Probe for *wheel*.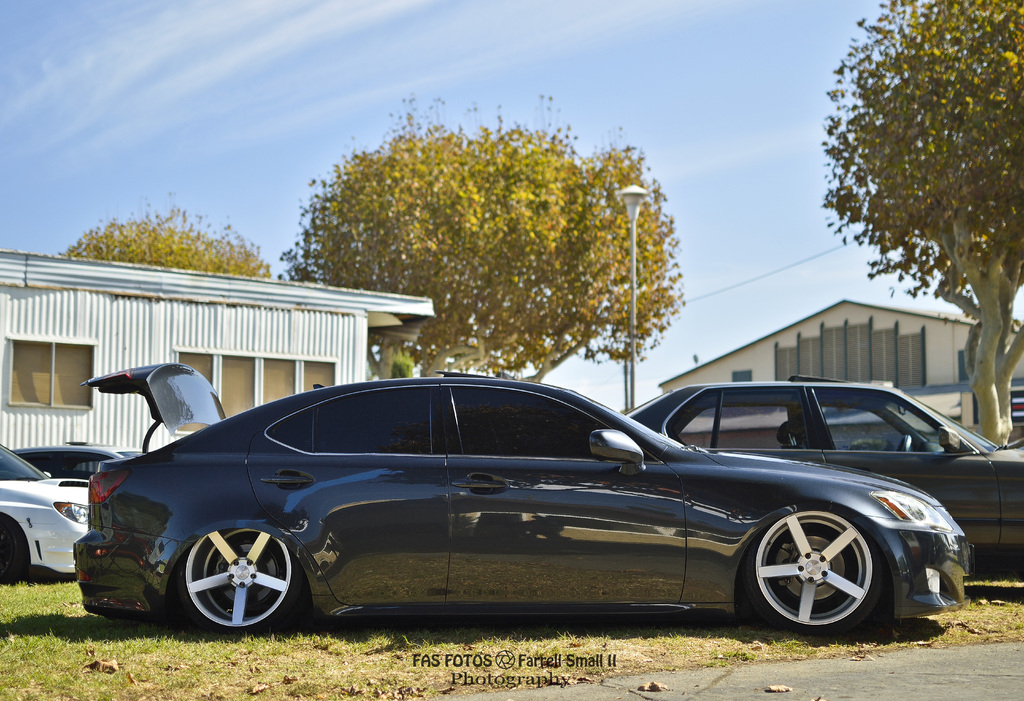
Probe result: (900, 435, 913, 449).
